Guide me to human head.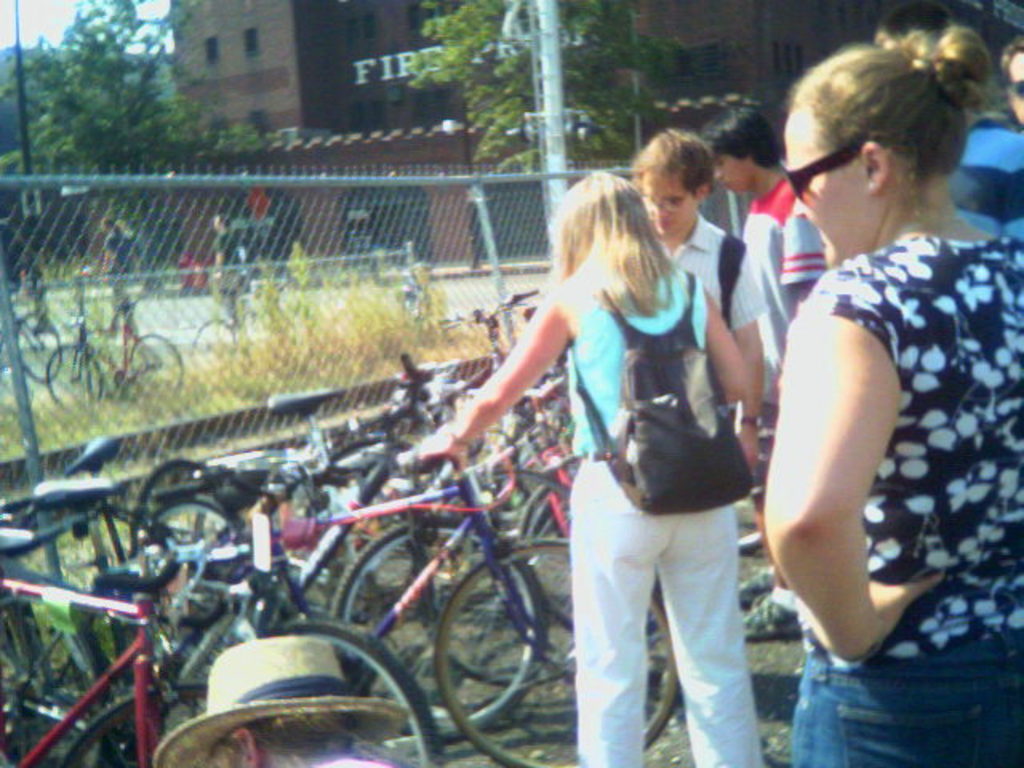
Guidance: select_region(1002, 32, 1022, 125).
